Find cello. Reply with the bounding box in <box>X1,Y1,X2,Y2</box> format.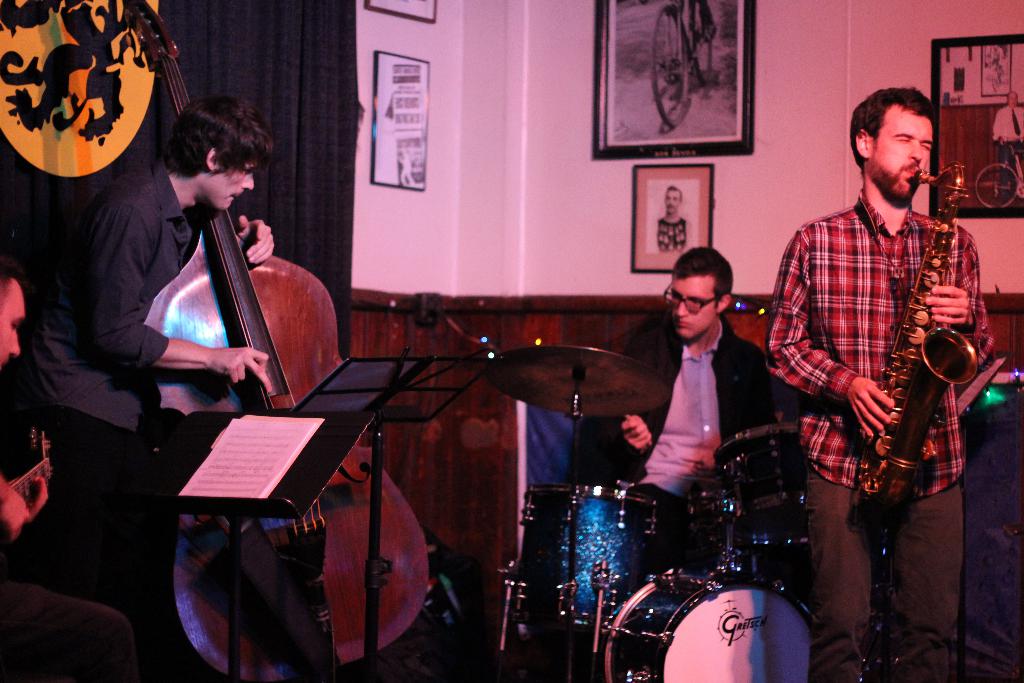
<box>135,0,468,682</box>.
